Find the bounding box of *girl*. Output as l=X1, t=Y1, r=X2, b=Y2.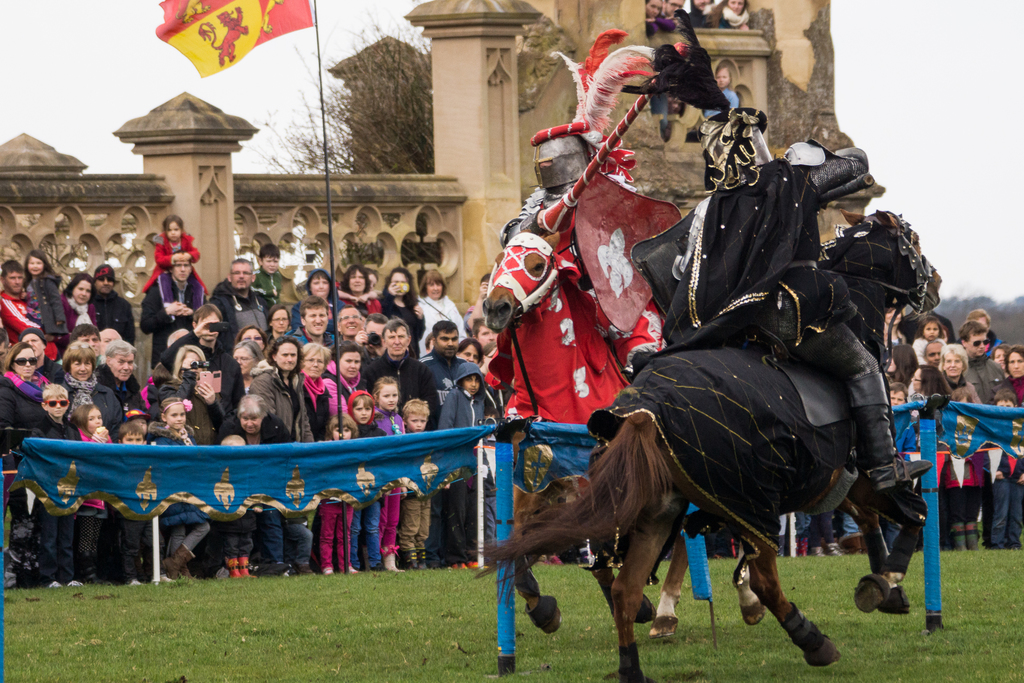
l=312, t=407, r=360, b=574.
